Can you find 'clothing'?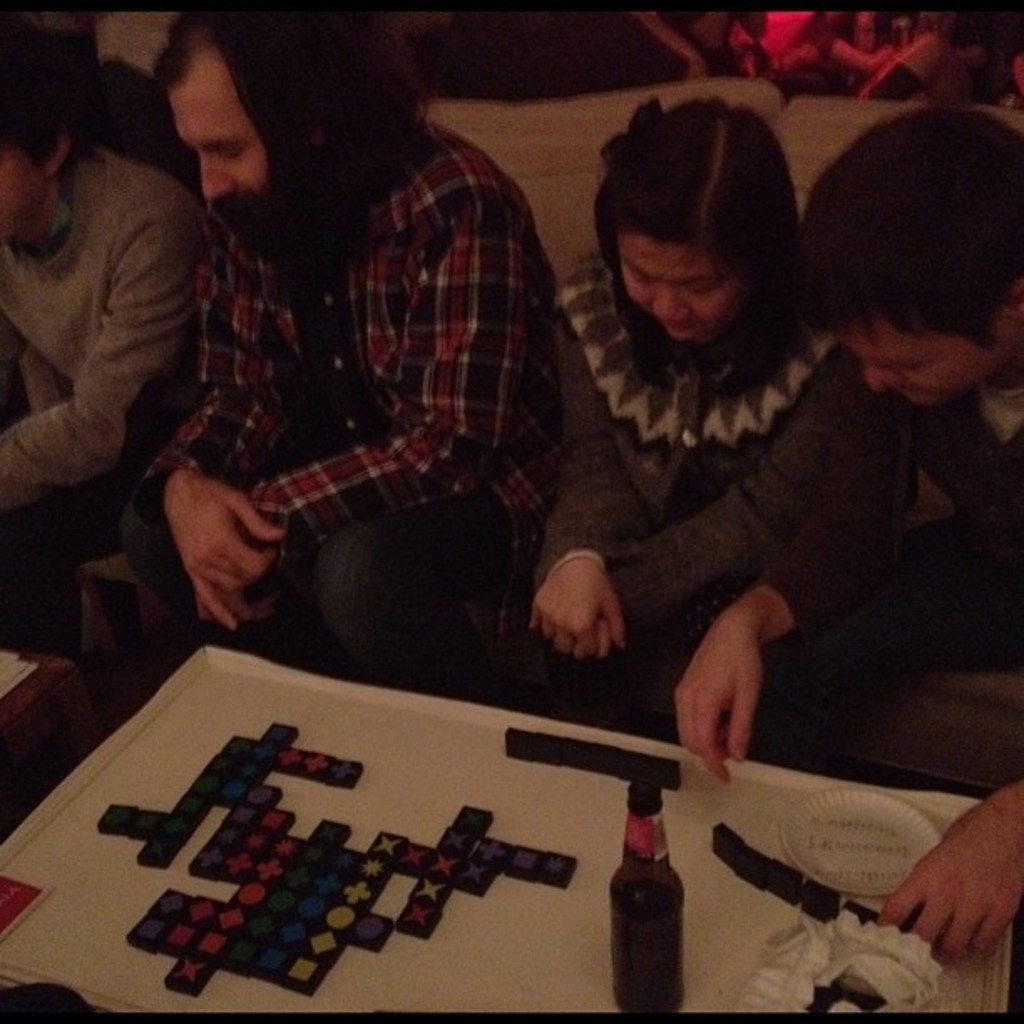
Yes, bounding box: x1=0, y1=157, x2=211, y2=599.
